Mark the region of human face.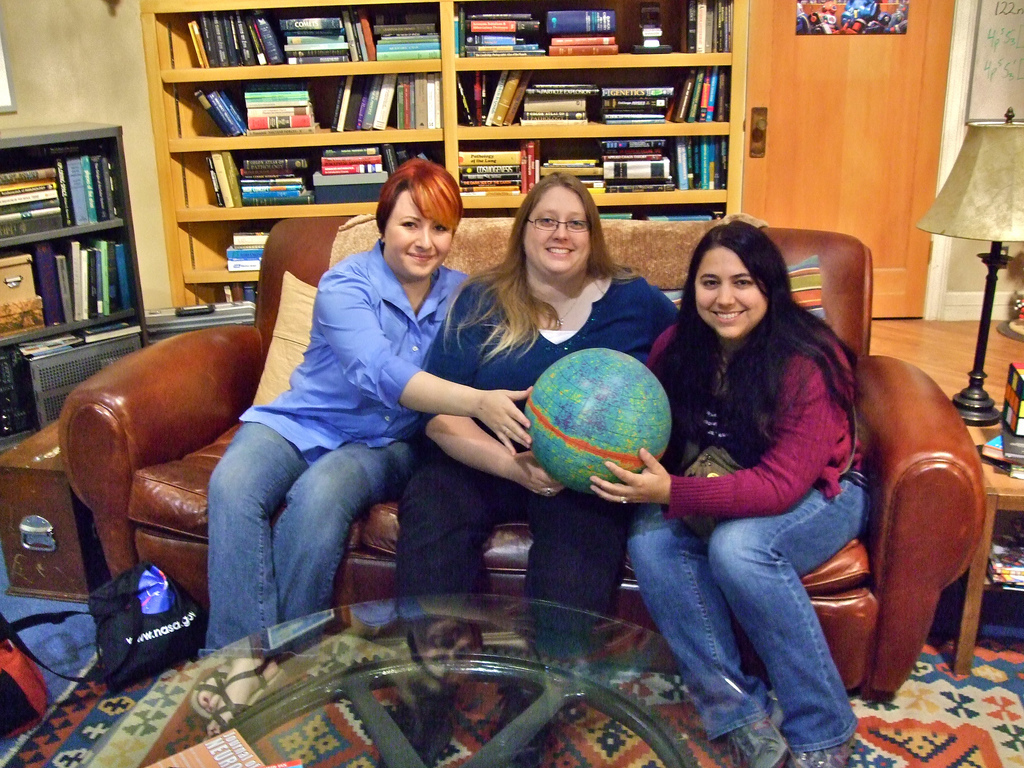
Region: [386, 191, 453, 282].
